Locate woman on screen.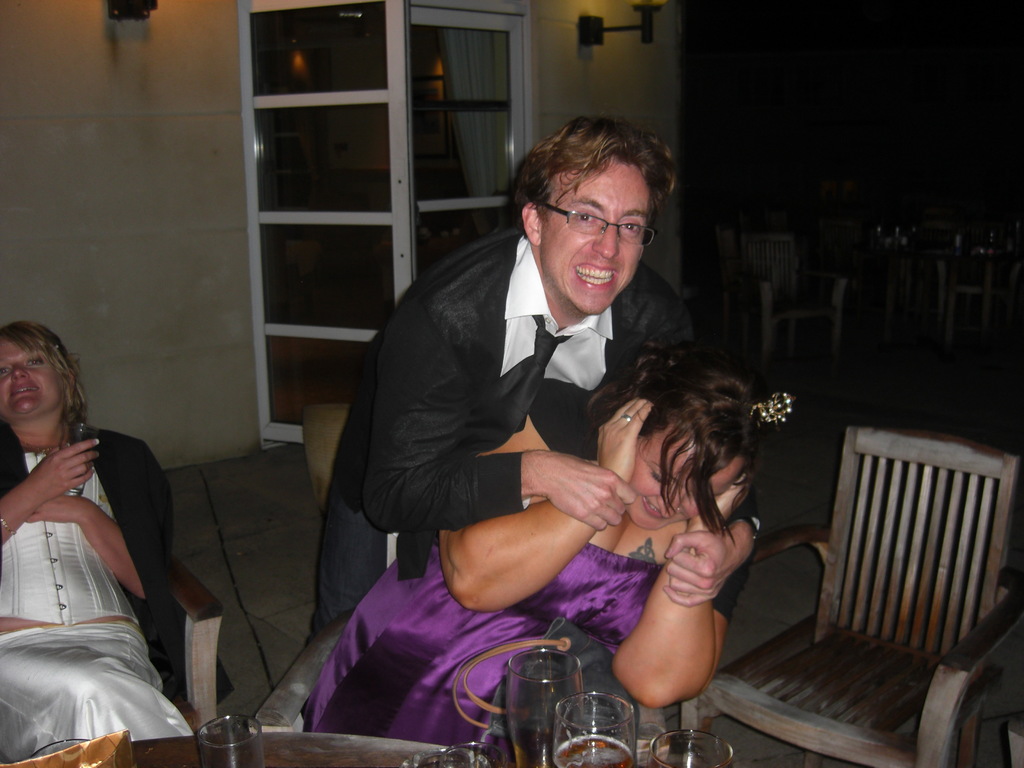
On screen at bbox=[4, 304, 180, 762].
